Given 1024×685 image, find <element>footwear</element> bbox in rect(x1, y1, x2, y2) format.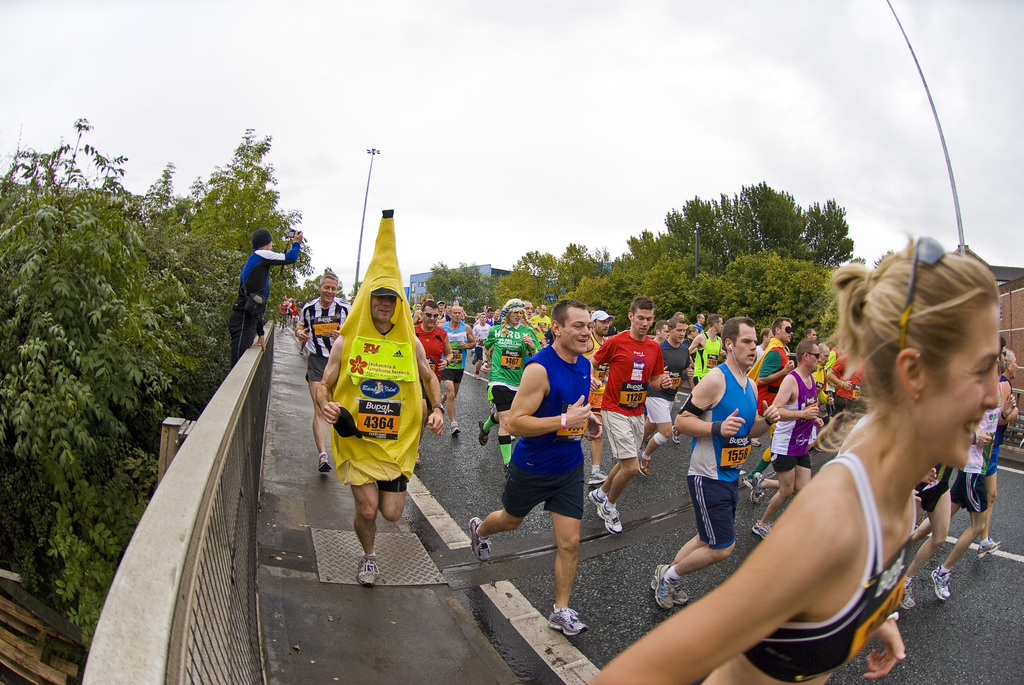
rect(355, 555, 377, 588).
